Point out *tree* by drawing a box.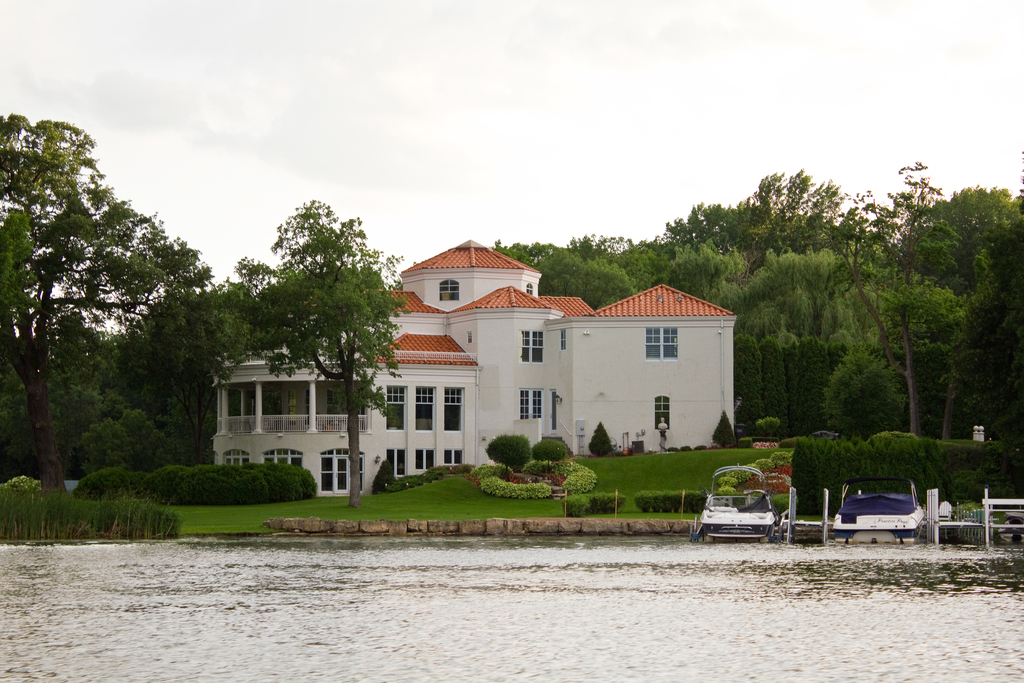
[x1=845, y1=266, x2=977, y2=395].
